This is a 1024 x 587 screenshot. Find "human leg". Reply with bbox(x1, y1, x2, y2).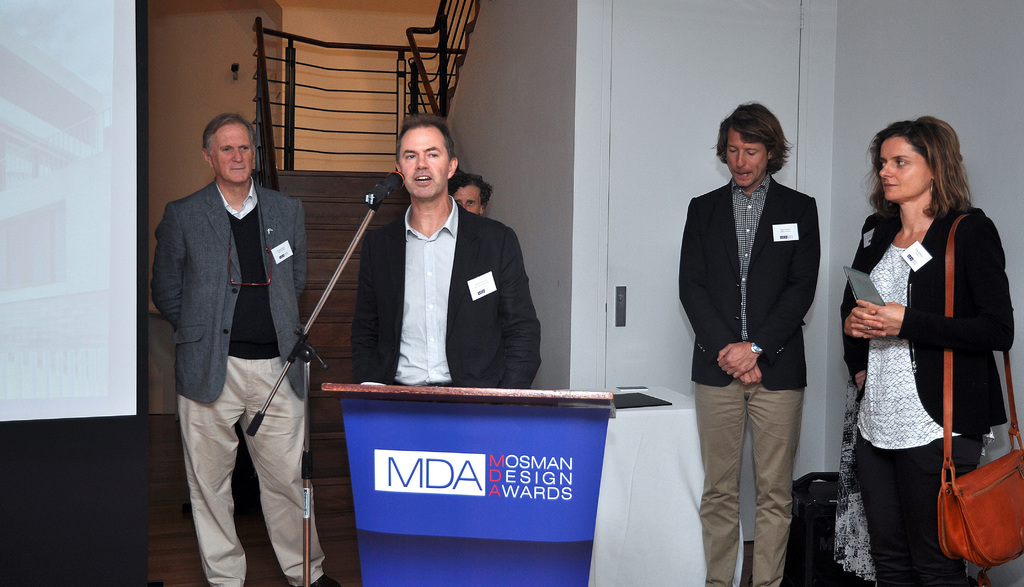
bbox(182, 358, 244, 586).
